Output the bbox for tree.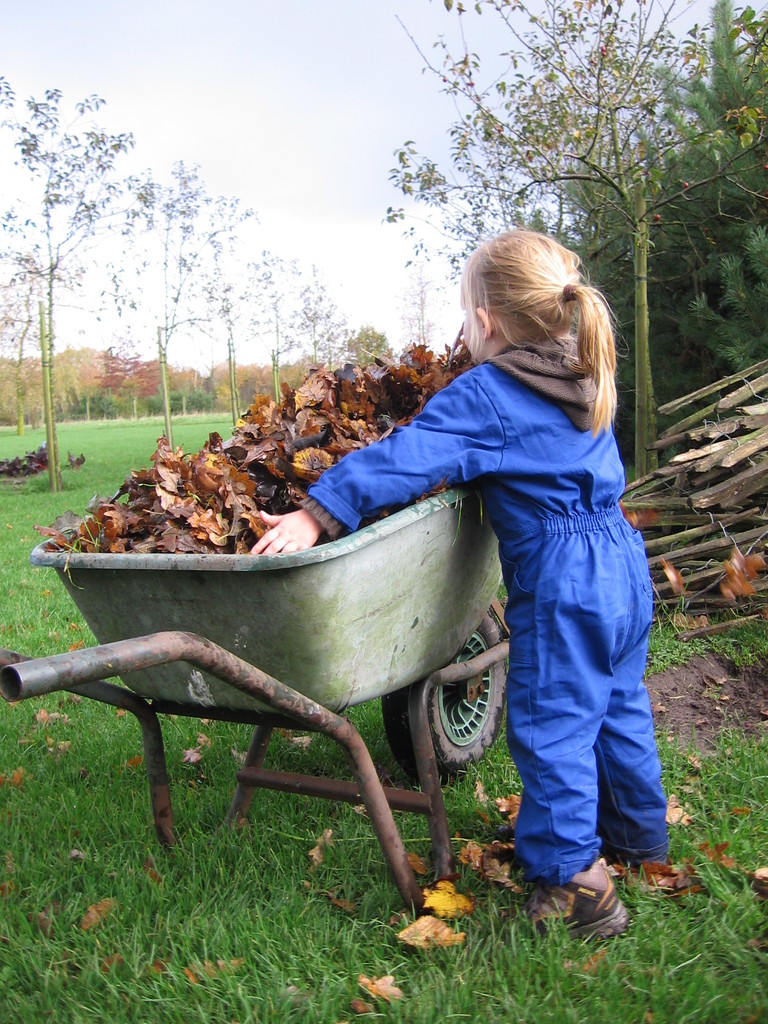
crop(546, 0, 732, 483).
